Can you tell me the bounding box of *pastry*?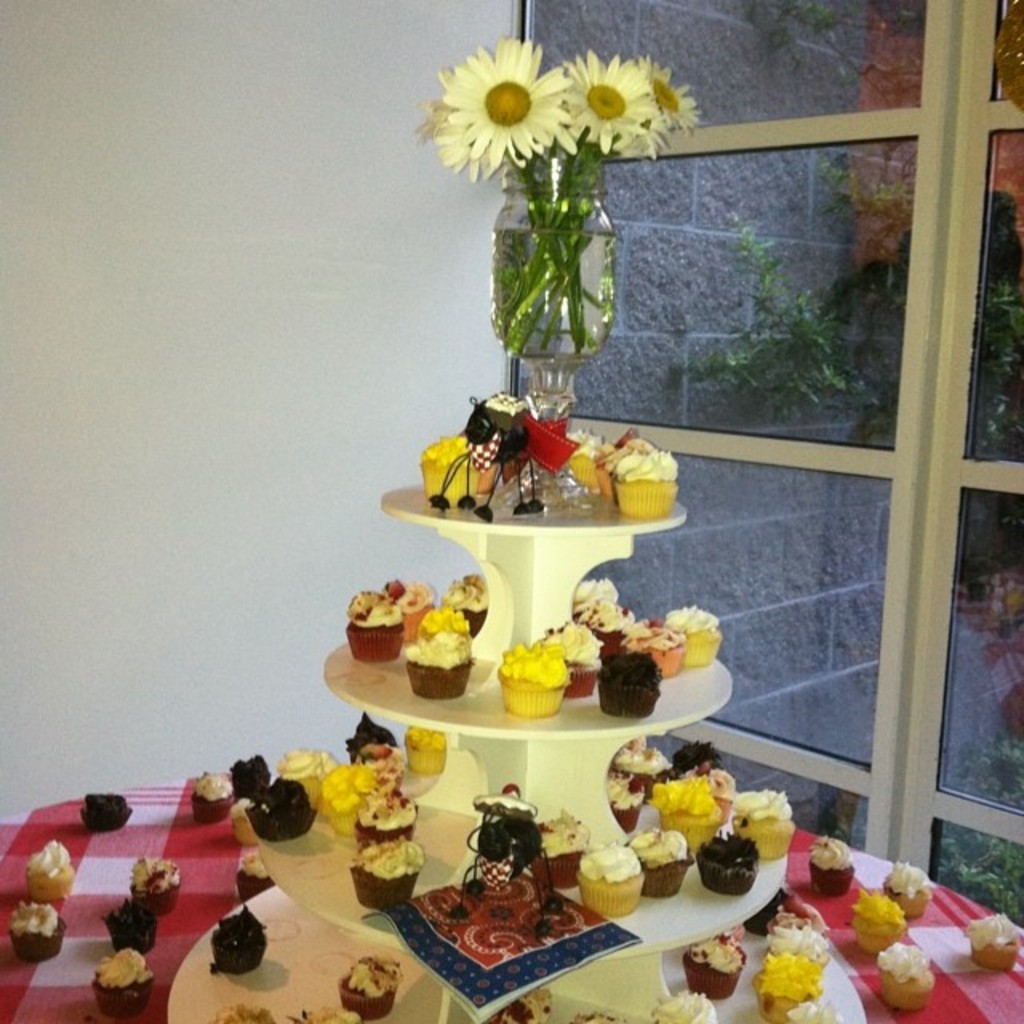
542,818,595,885.
